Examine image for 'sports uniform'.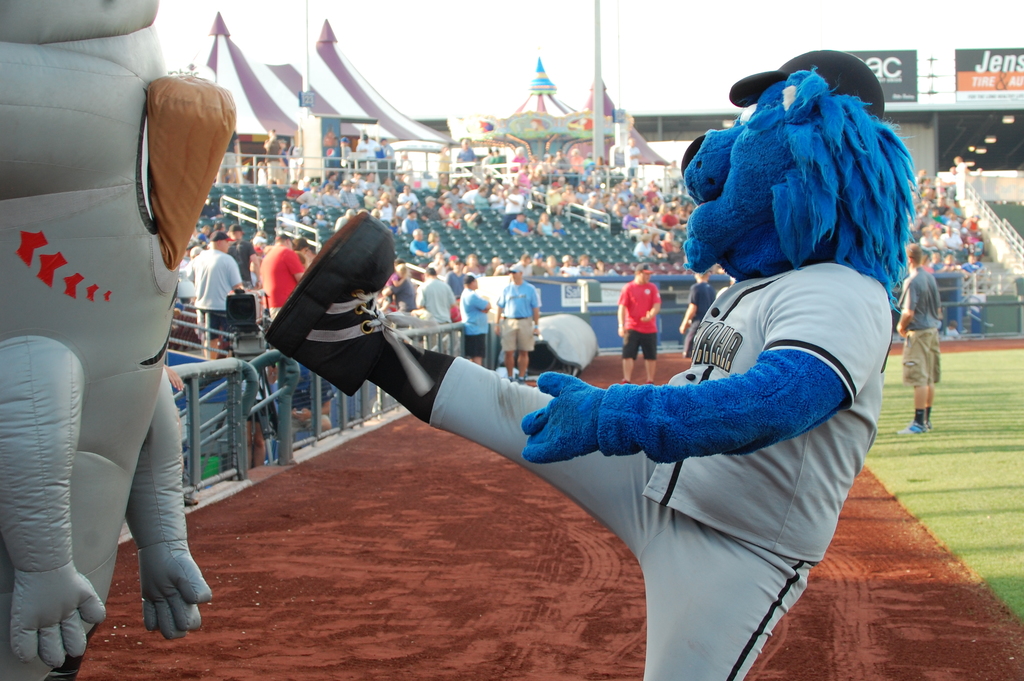
Examination result: locate(451, 279, 495, 352).
